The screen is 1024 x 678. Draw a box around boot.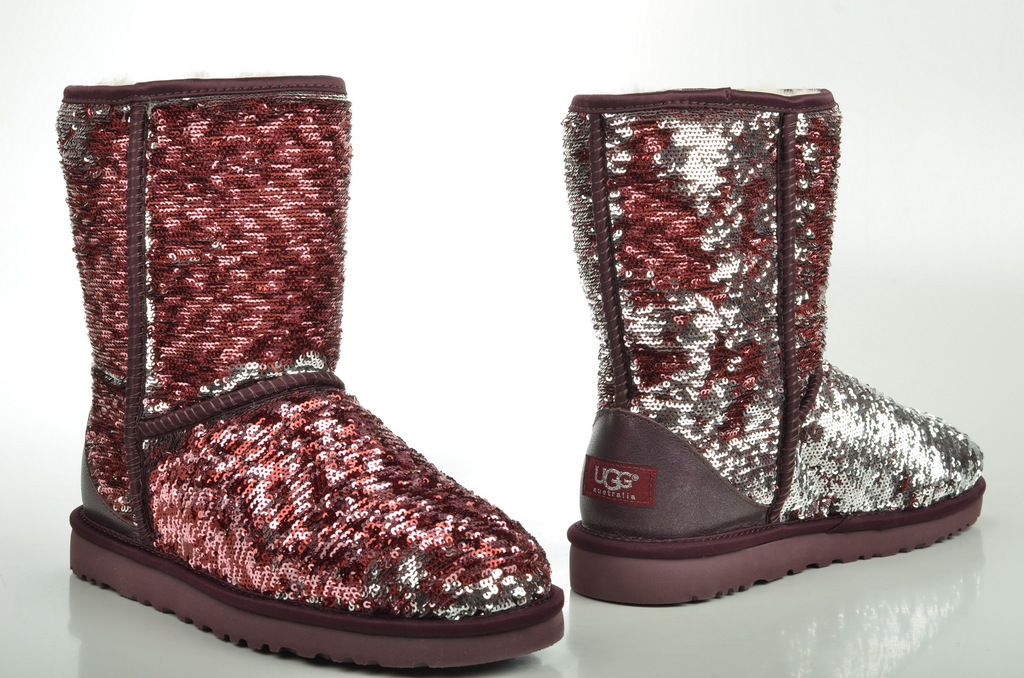
locate(81, 74, 545, 647).
